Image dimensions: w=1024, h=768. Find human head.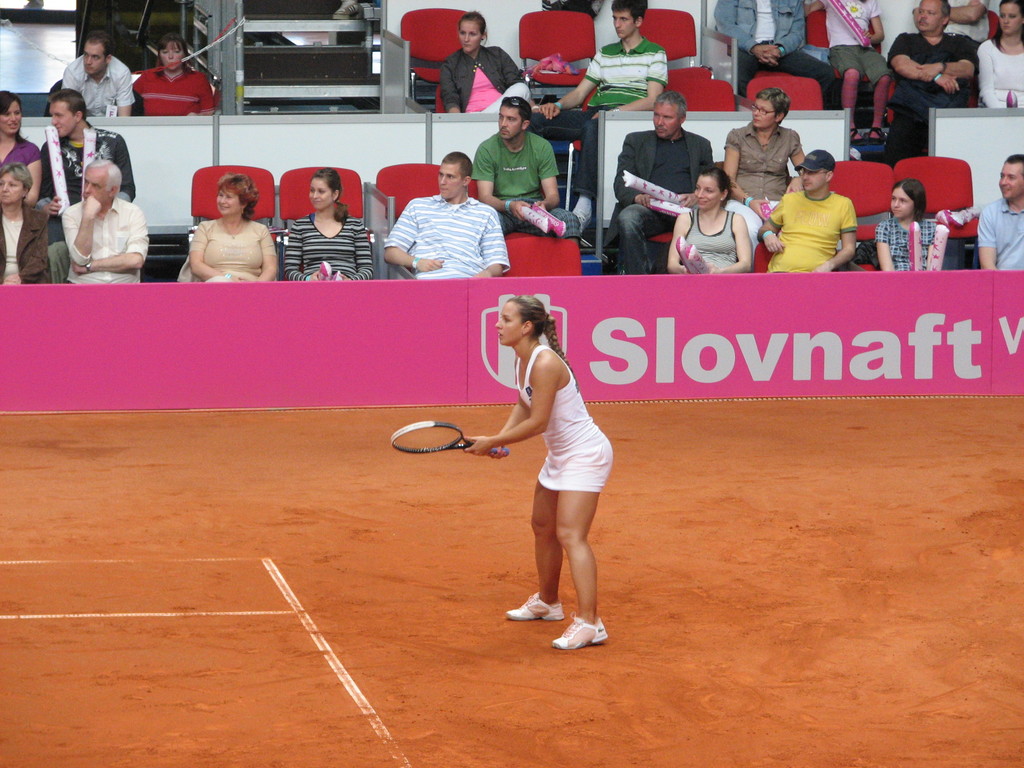
<region>303, 166, 340, 212</region>.
